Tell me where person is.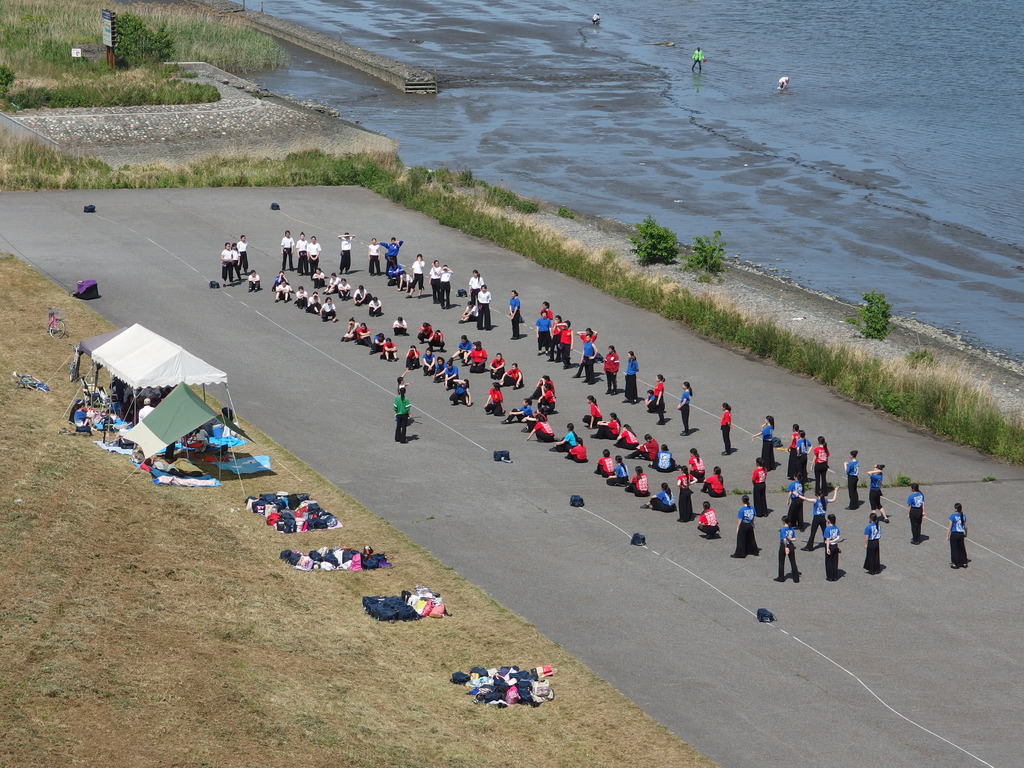
person is at (657, 377, 664, 417).
